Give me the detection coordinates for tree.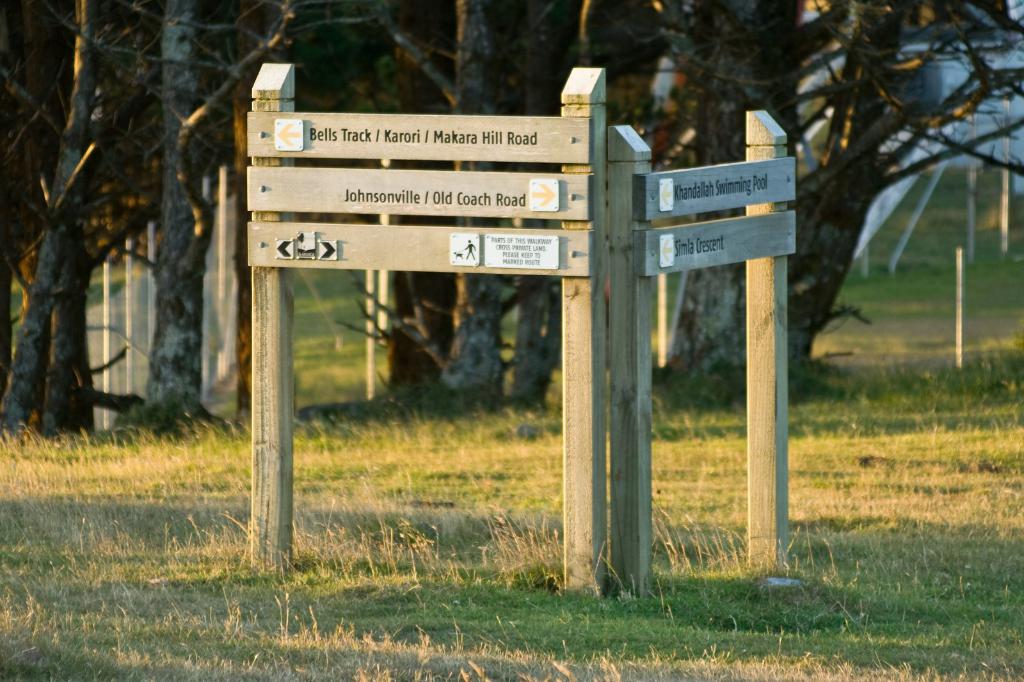
[0, 0, 207, 445].
